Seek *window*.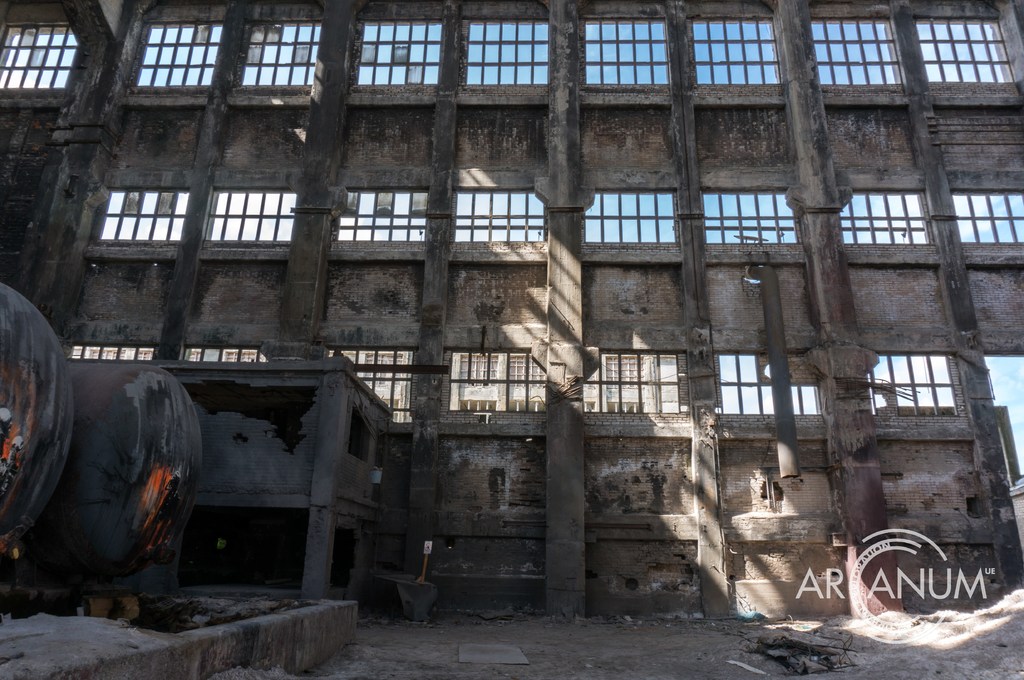
l=703, t=190, r=800, b=241.
